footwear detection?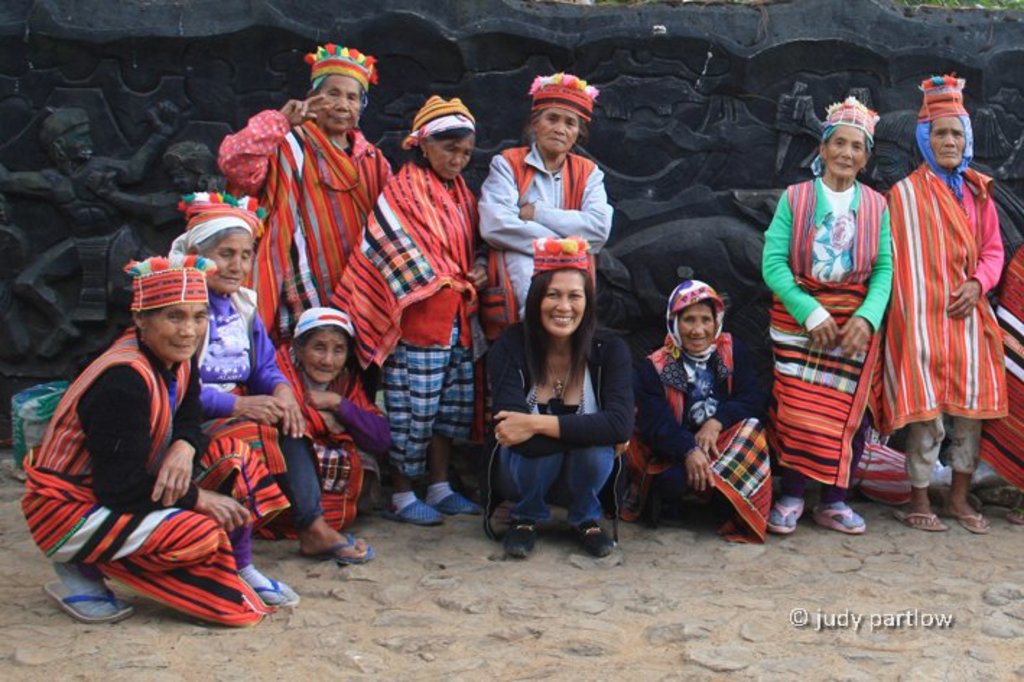
BBox(816, 496, 865, 535)
